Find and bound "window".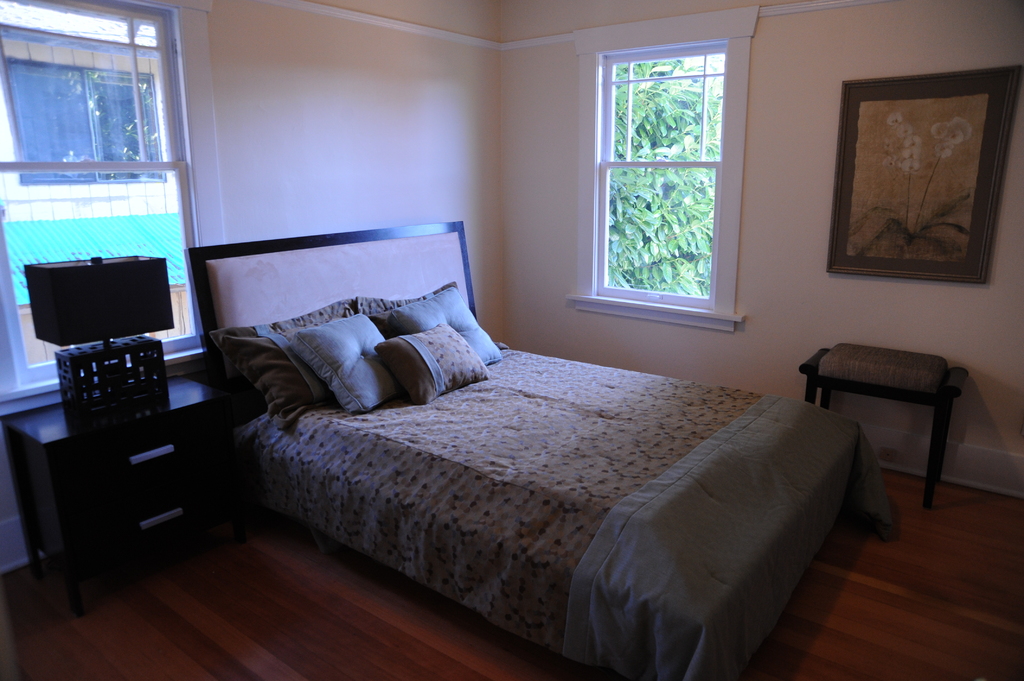
Bound: <region>600, 12, 769, 341</region>.
